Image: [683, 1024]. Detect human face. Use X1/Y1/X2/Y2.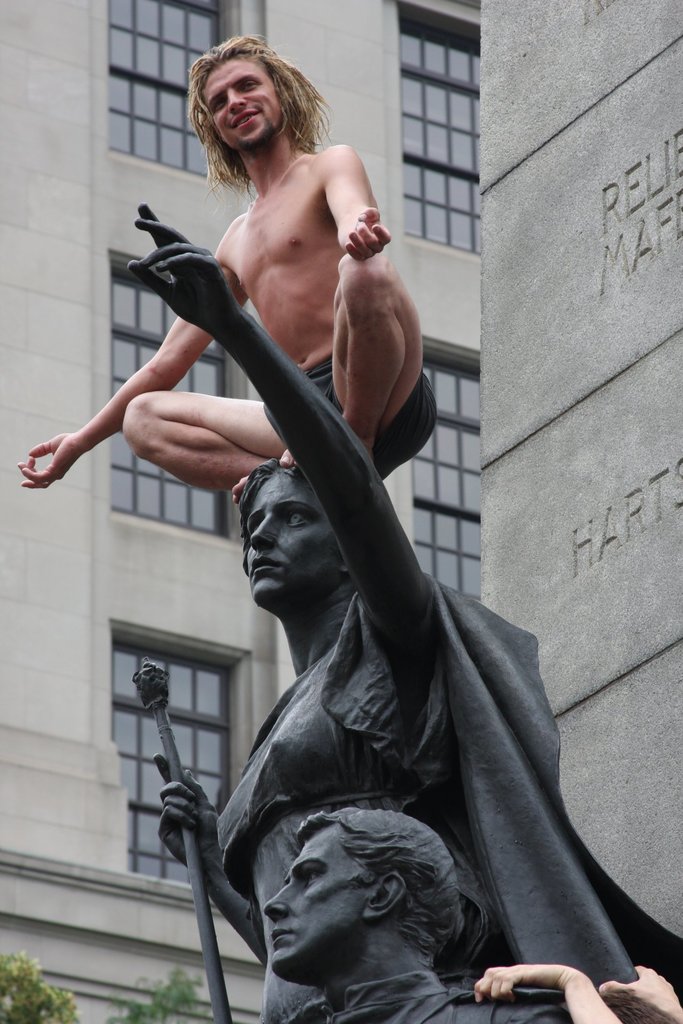
245/473/339/606.
